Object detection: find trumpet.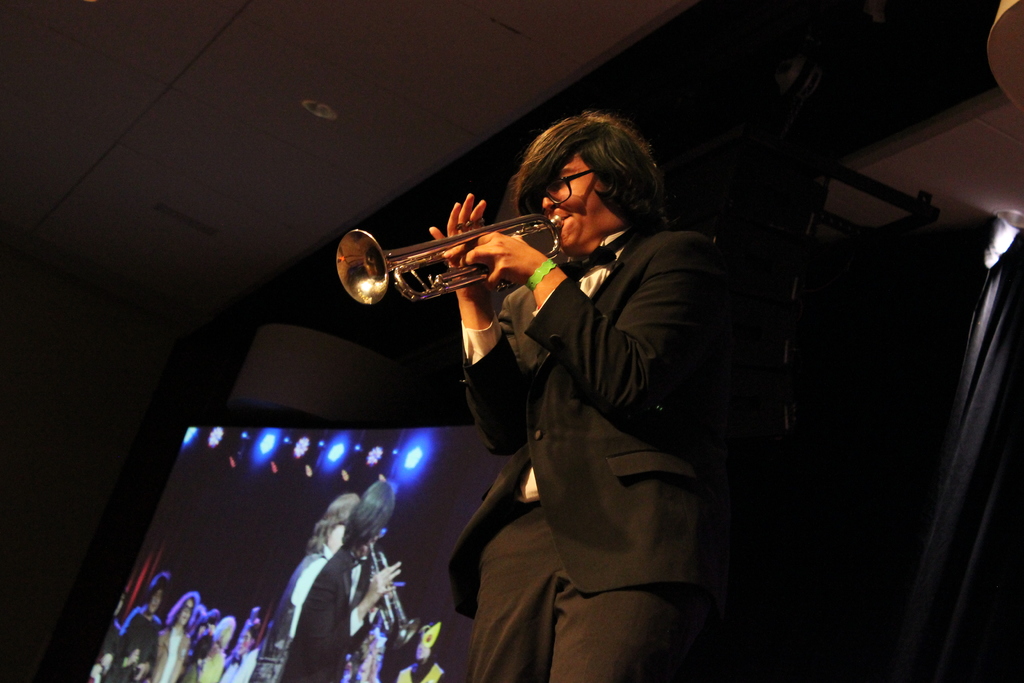
{"left": 342, "top": 183, "right": 558, "bottom": 334}.
